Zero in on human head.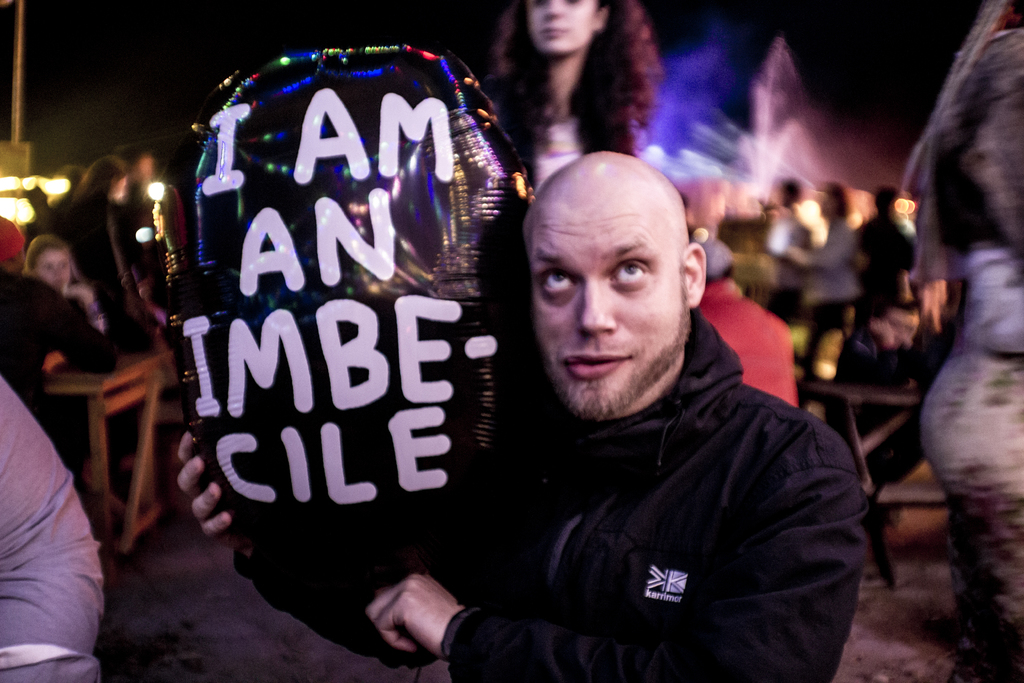
Zeroed in: {"left": 24, "top": 235, "right": 73, "bottom": 293}.
